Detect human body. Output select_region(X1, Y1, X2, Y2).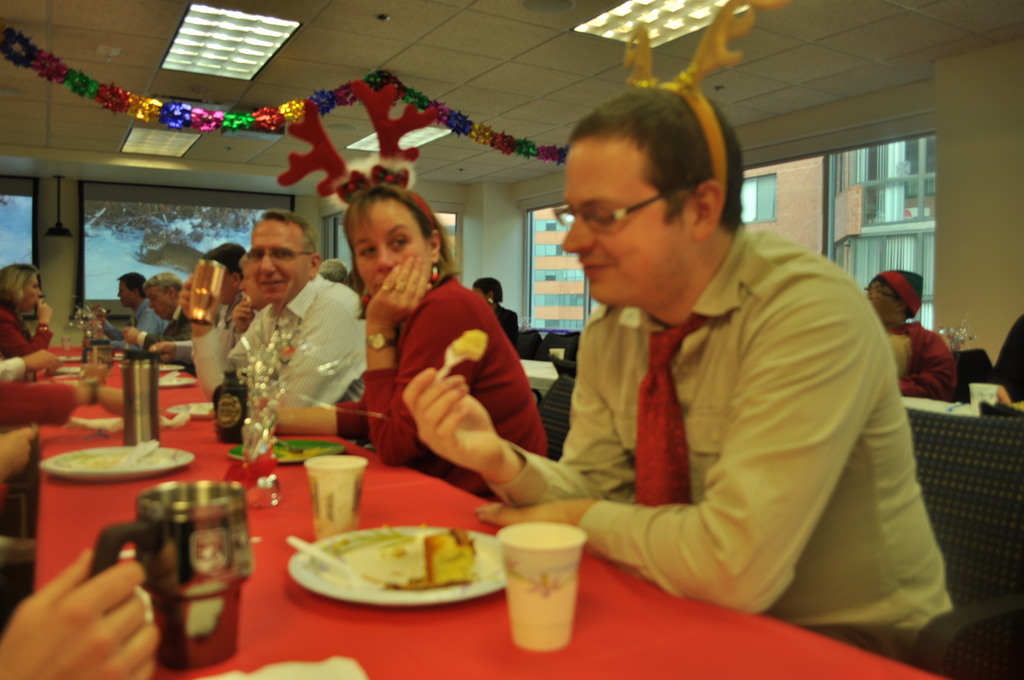
select_region(127, 301, 166, 337).
